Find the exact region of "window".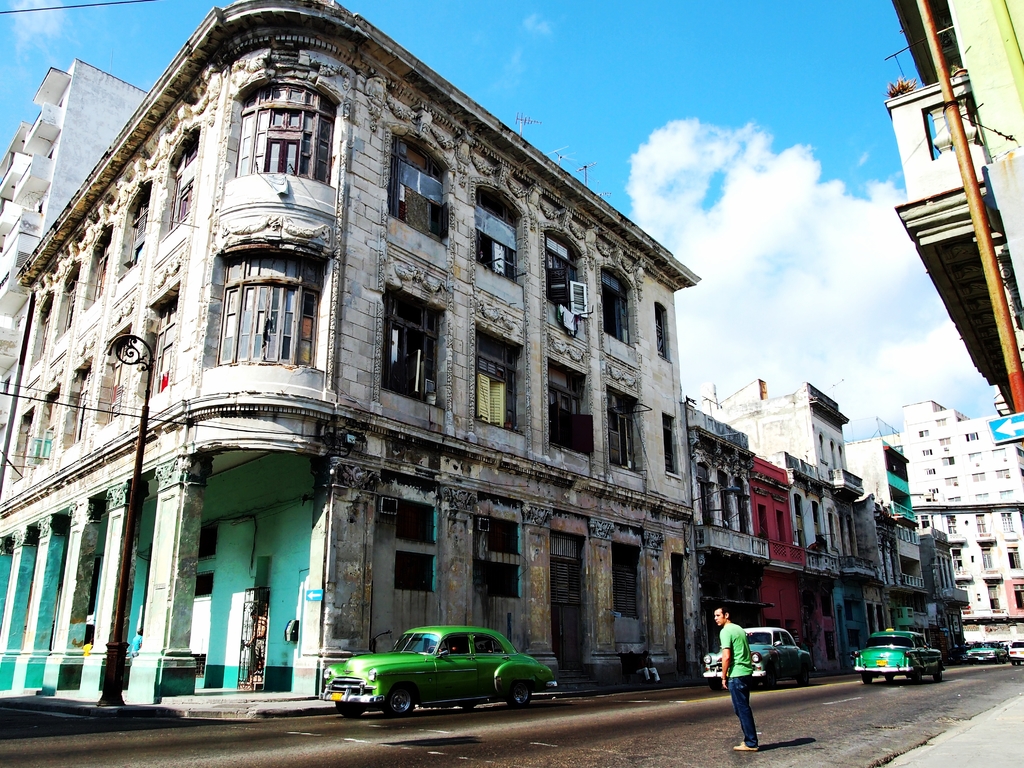
Exact region: [left=980, top=550, right=991, bottom=575].
